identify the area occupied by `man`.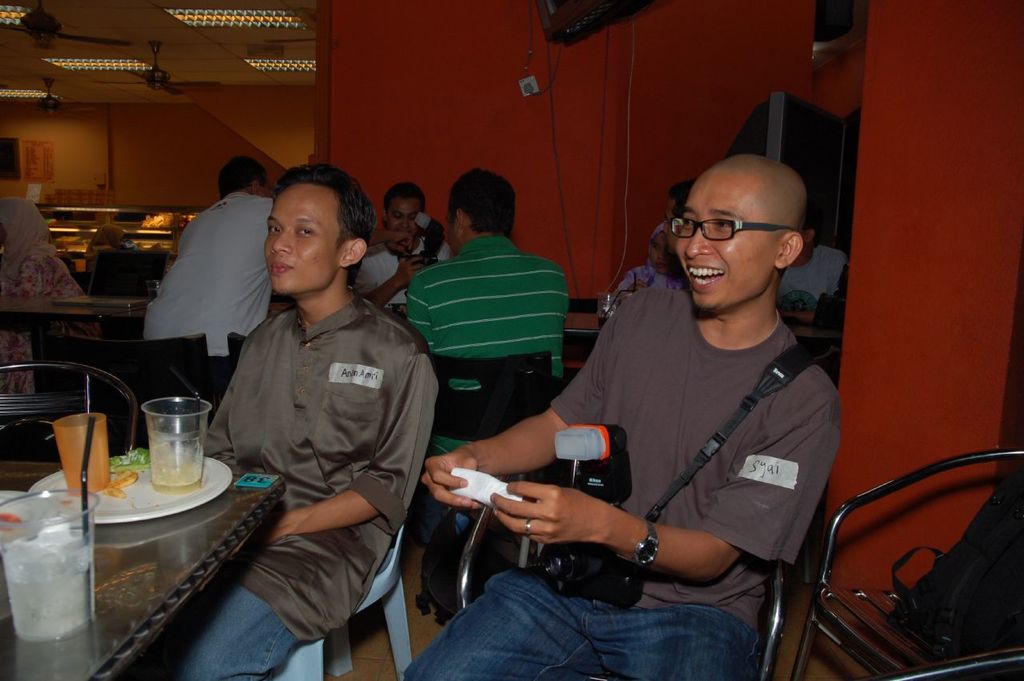
Area: [left=772, top=205, right=857, bottom=318].
